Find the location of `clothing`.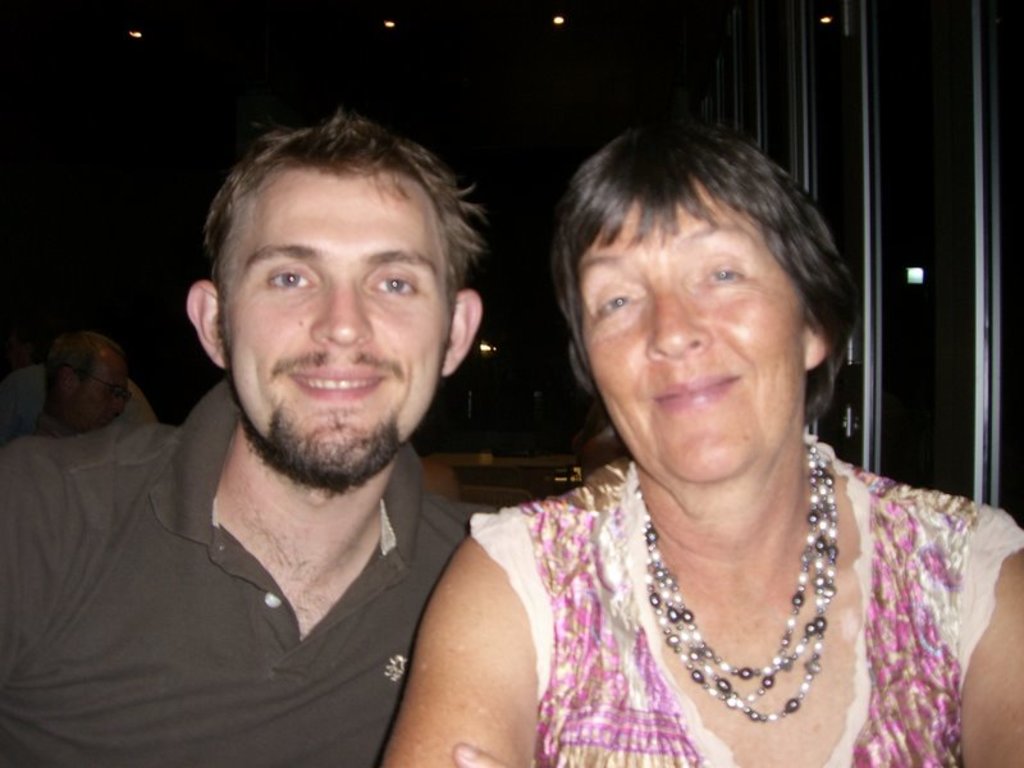
Location: locate(23, 385, 515, 753).
